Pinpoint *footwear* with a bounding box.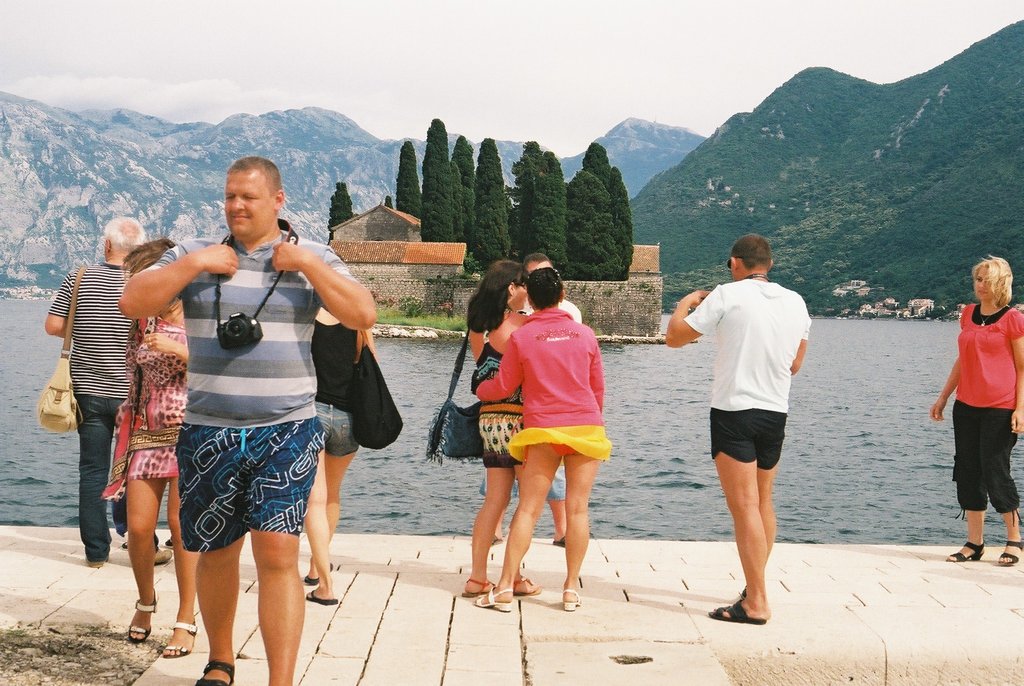
crop(303, 575, 320, 585).
